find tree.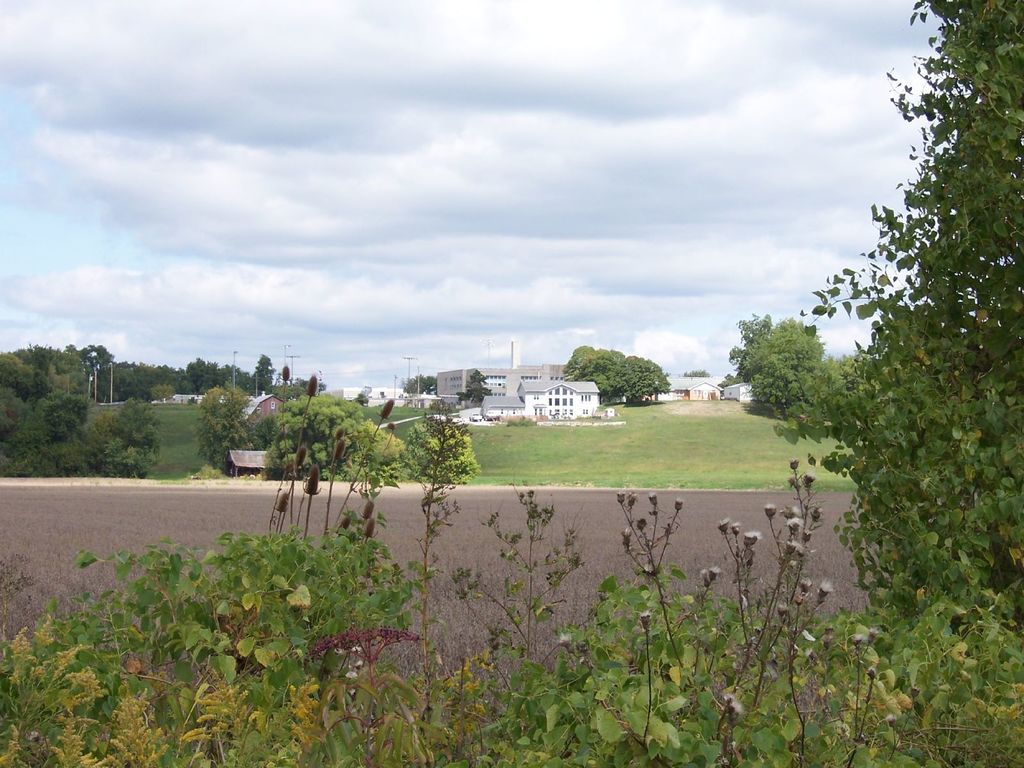
[left=750, top=315, right=827, bottom=418].
